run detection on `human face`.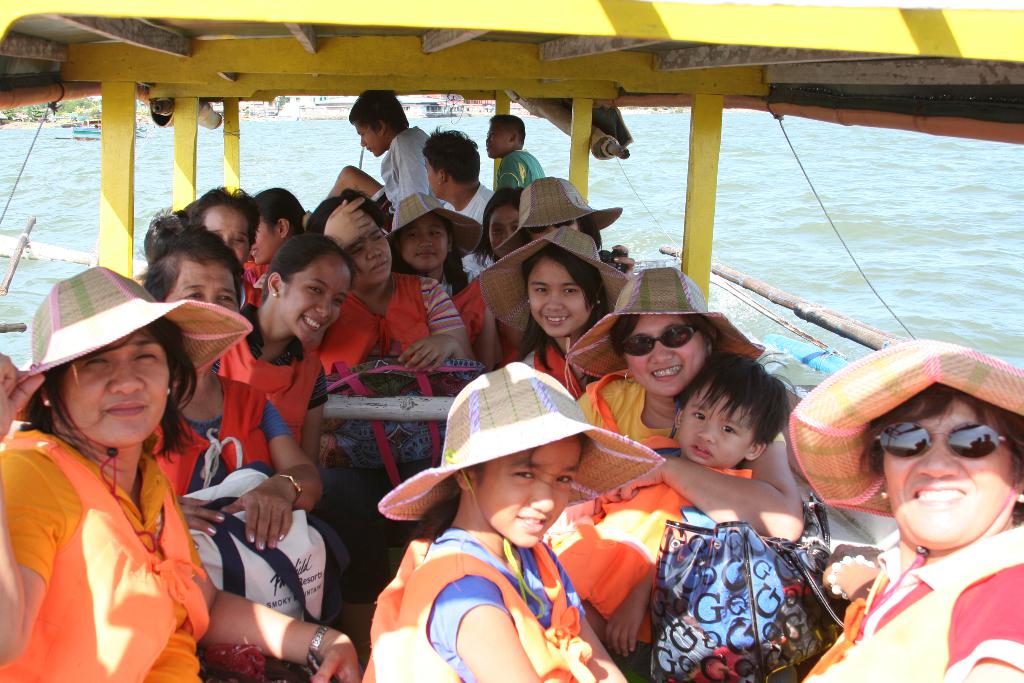
Result: {"left": 399, "top": 215, "right": 445, "bottom": 272}.
